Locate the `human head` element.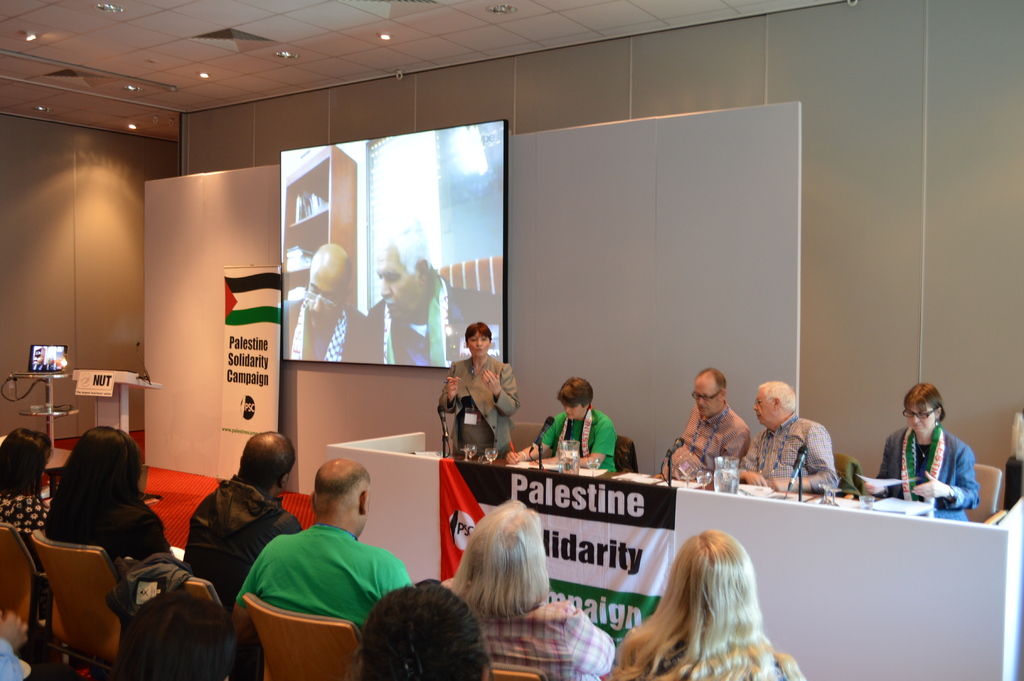
Element bbox: rect(668, 527, 756, 627).
